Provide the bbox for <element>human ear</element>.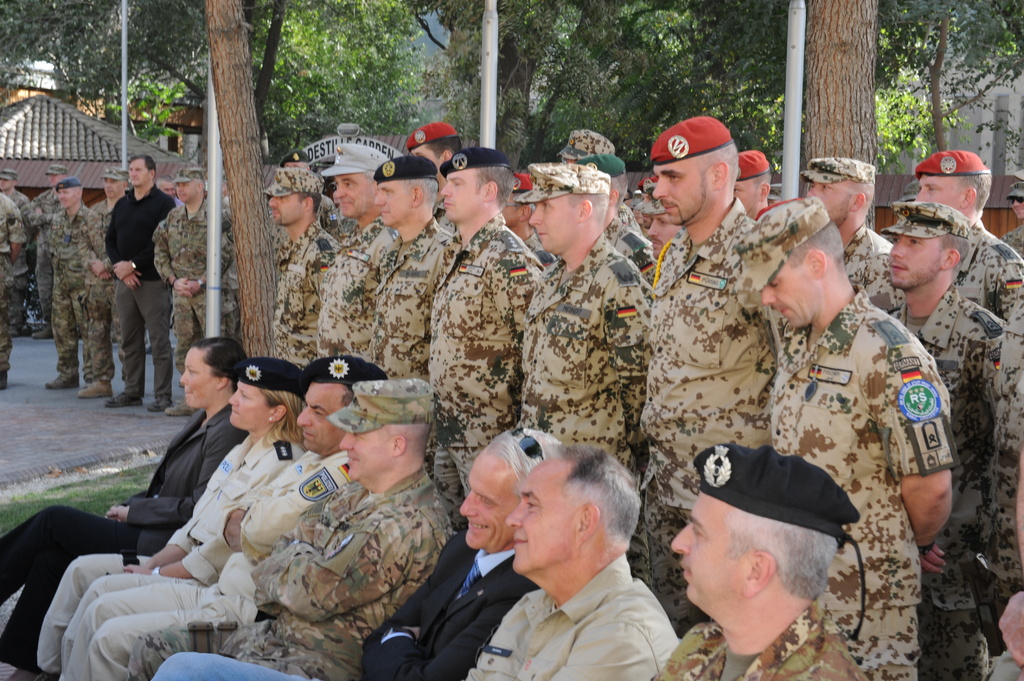
pyautogui.locateOnScreen(268, 403, 282, 424).
